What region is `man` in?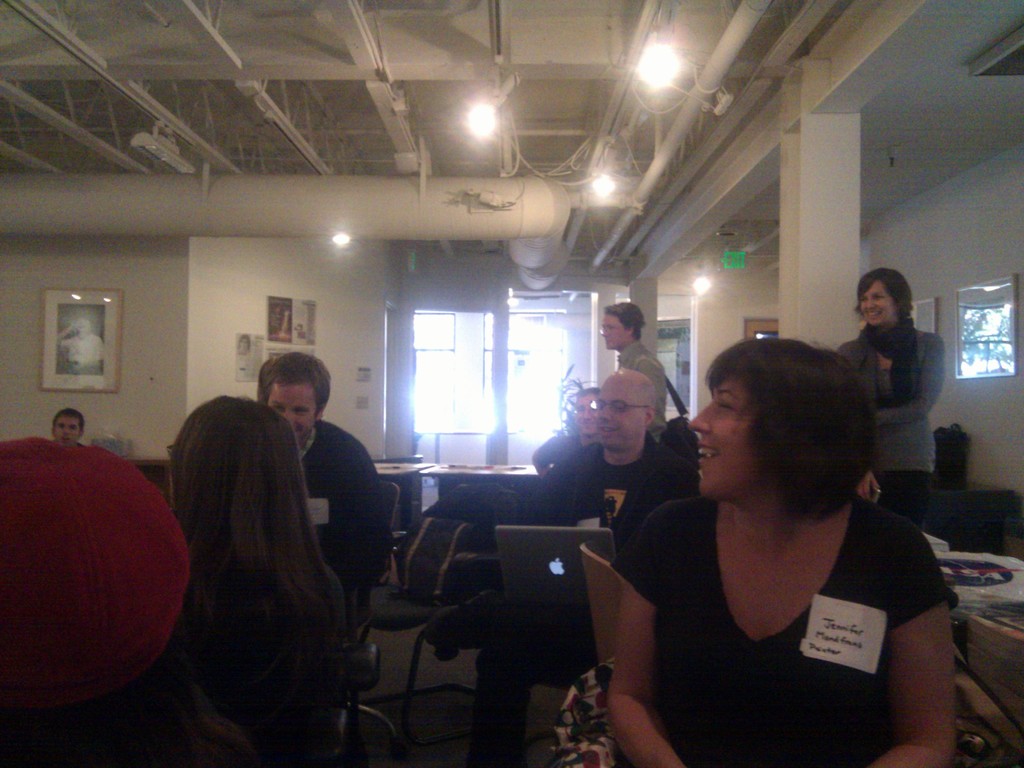
bbox=(596, 302, 672, 447).
